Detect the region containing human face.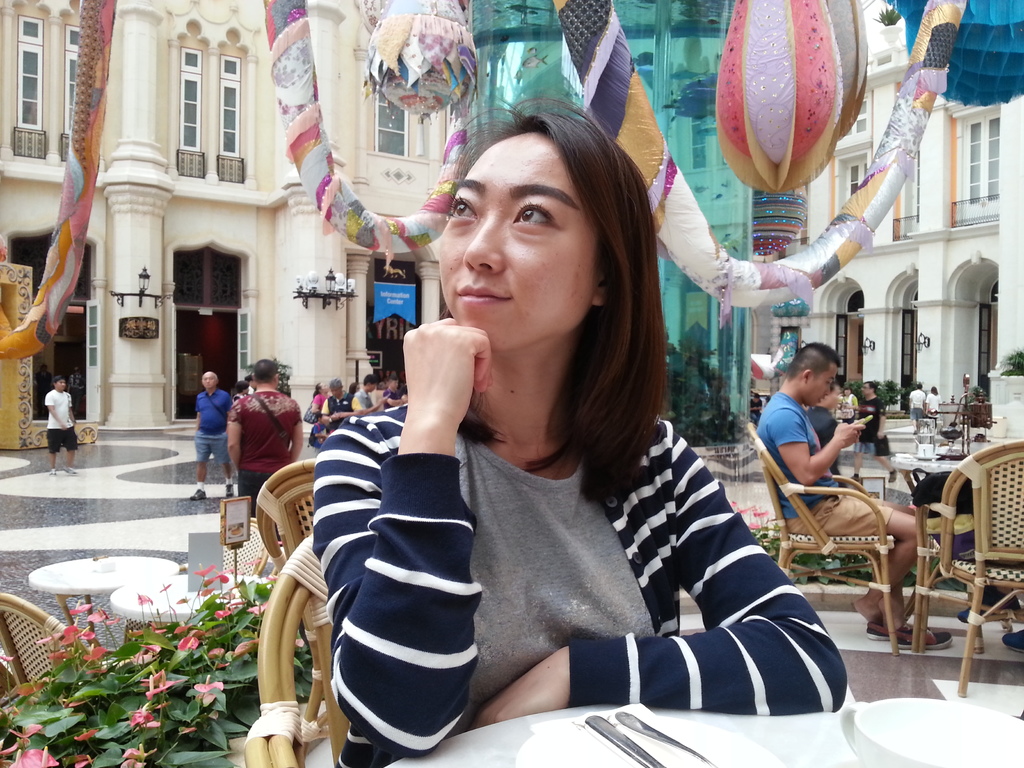
rect(367, 383, 377, 395).
